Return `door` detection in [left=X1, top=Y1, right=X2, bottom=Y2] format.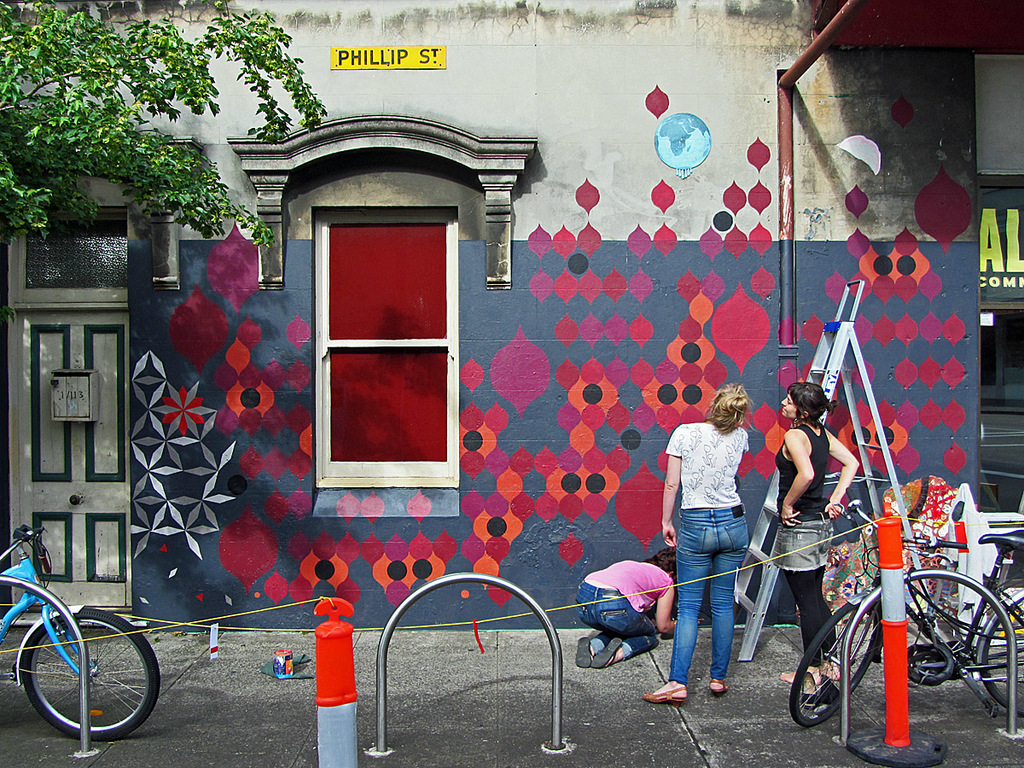
[left=11, top=302, right=131, bottom=608].
